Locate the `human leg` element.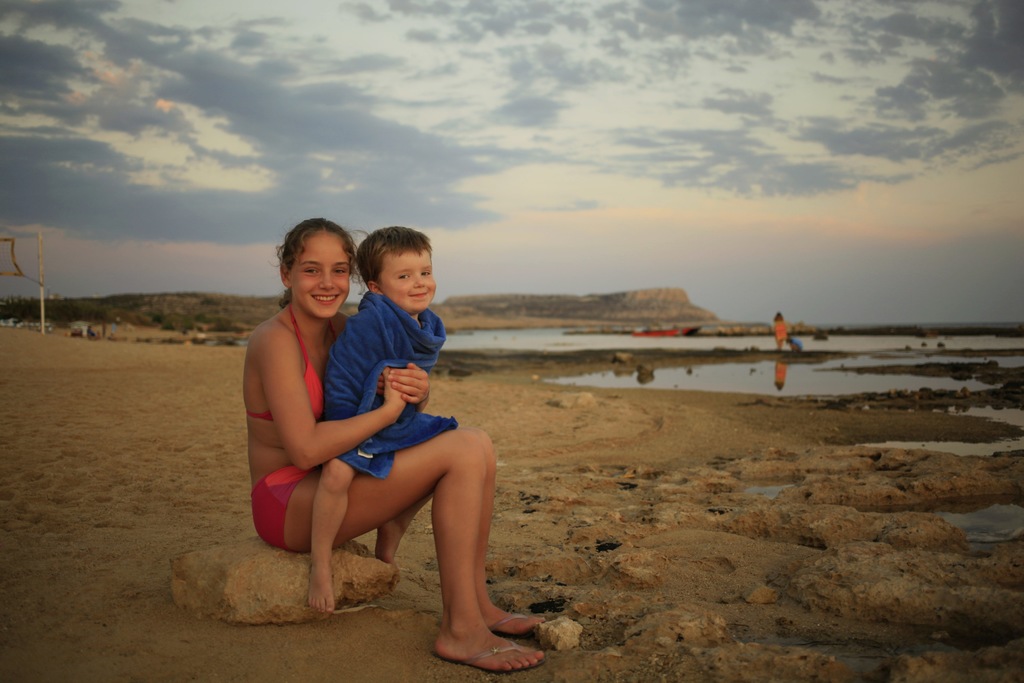
Element bbox: (248,425,545,673).
